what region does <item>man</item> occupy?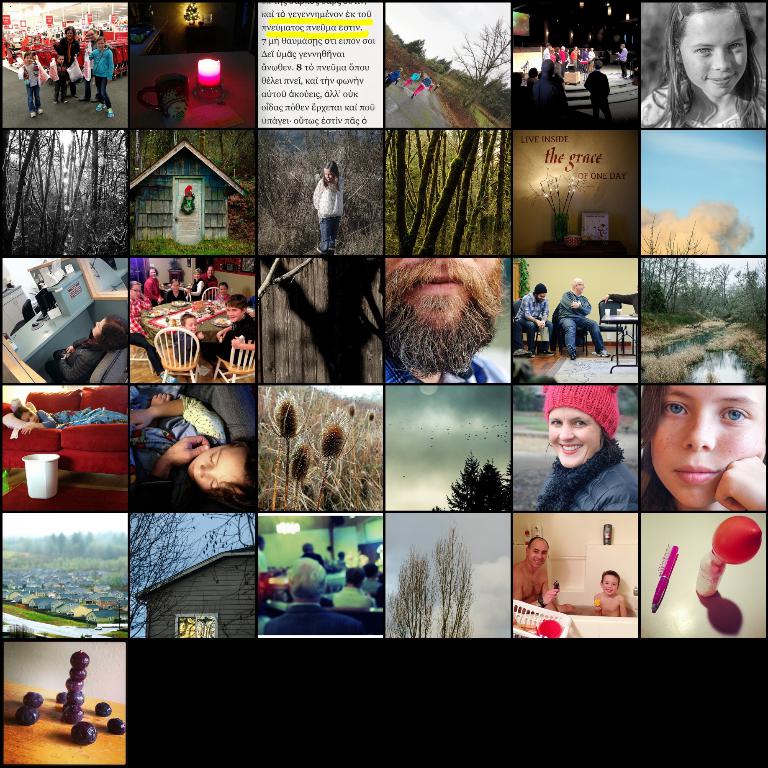
[left=558, top=45, right=566, bottom=76].
